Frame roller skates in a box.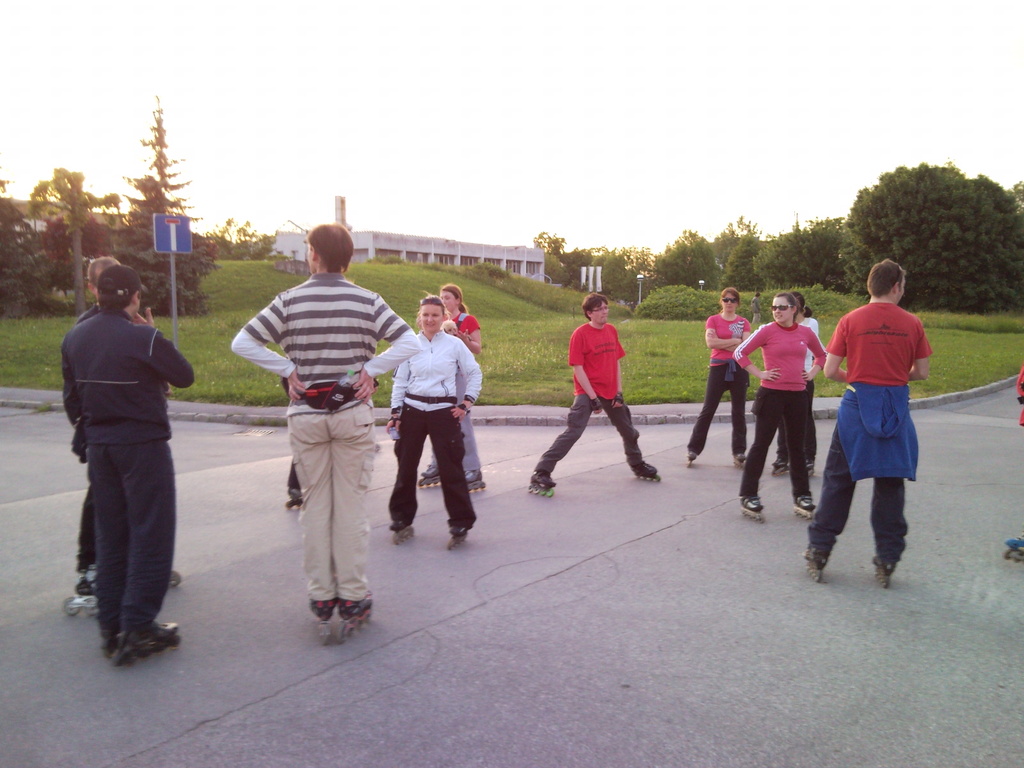
{"x1": 1004, "y1": 531, "x2": 1023, "y2": 564}.
